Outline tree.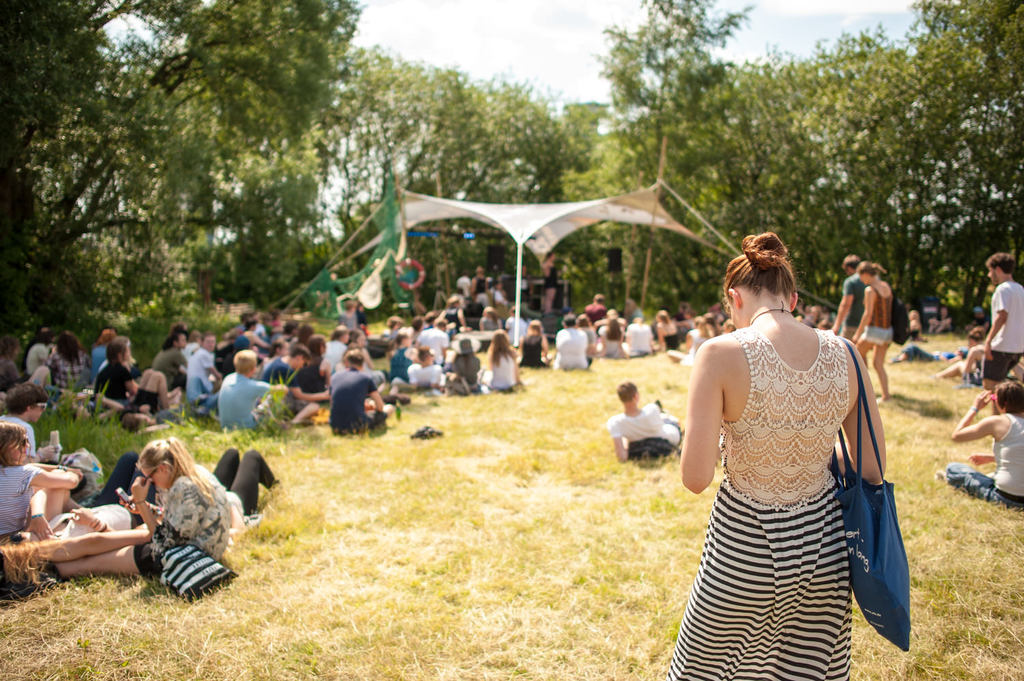
Outline: [left=309, top=65, right=601, bottom=323].
